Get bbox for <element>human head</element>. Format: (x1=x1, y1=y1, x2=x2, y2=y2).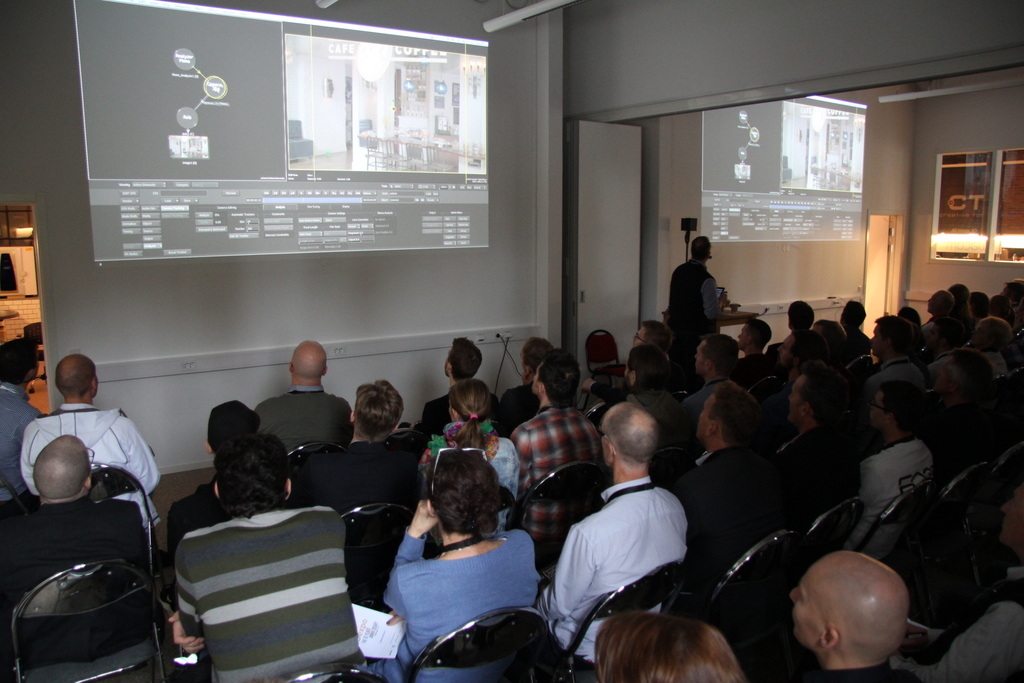
(x1=289, y1=339, x2=332, y2=377).
